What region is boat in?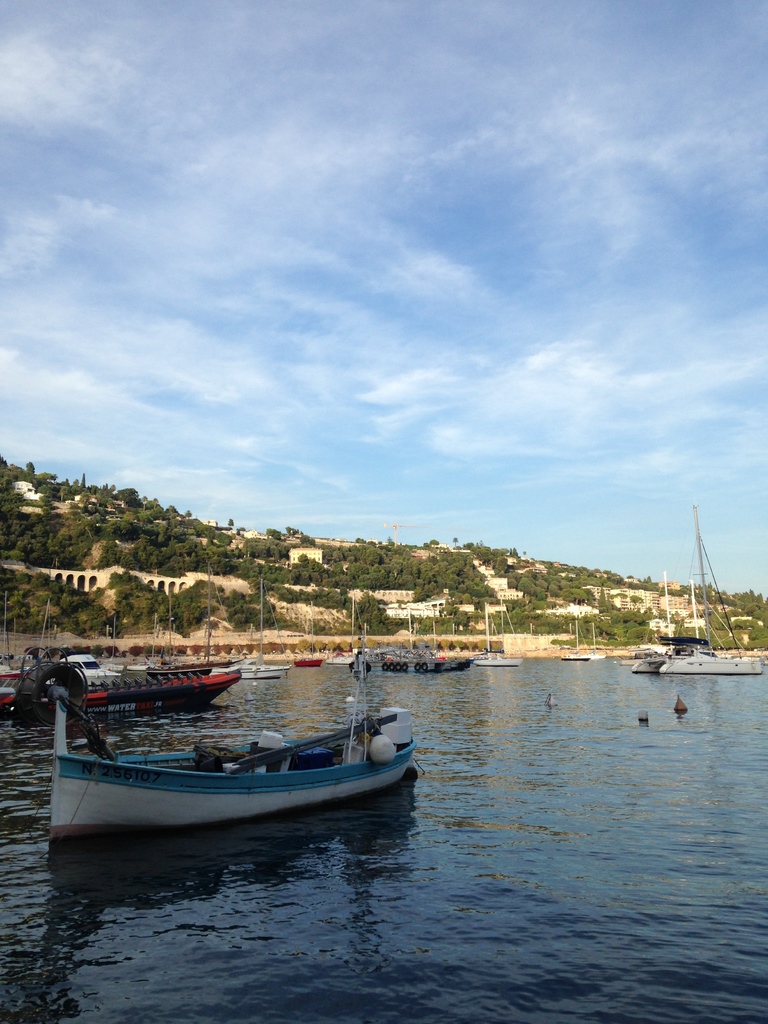
select_region(28, 600, 127, 685).
